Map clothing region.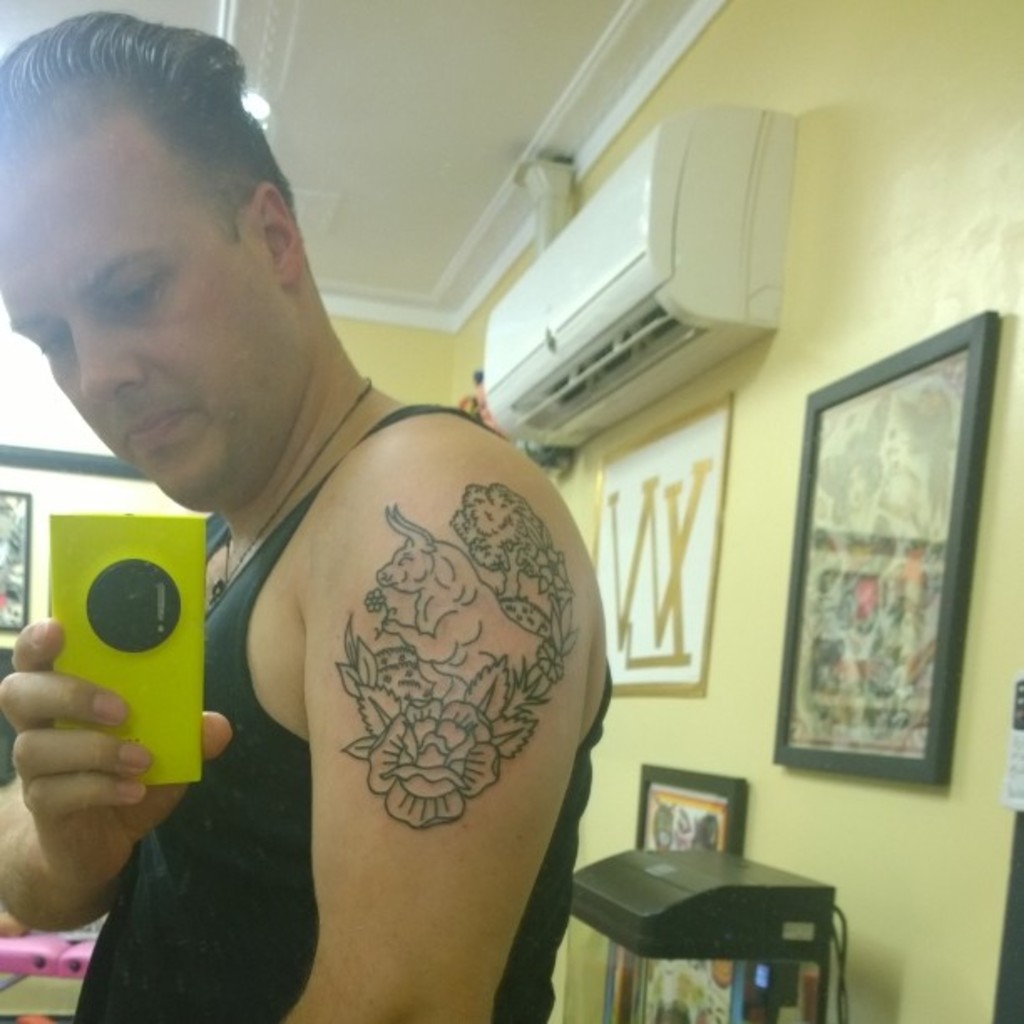
Mapped to box(49, 318, 609, 991).
